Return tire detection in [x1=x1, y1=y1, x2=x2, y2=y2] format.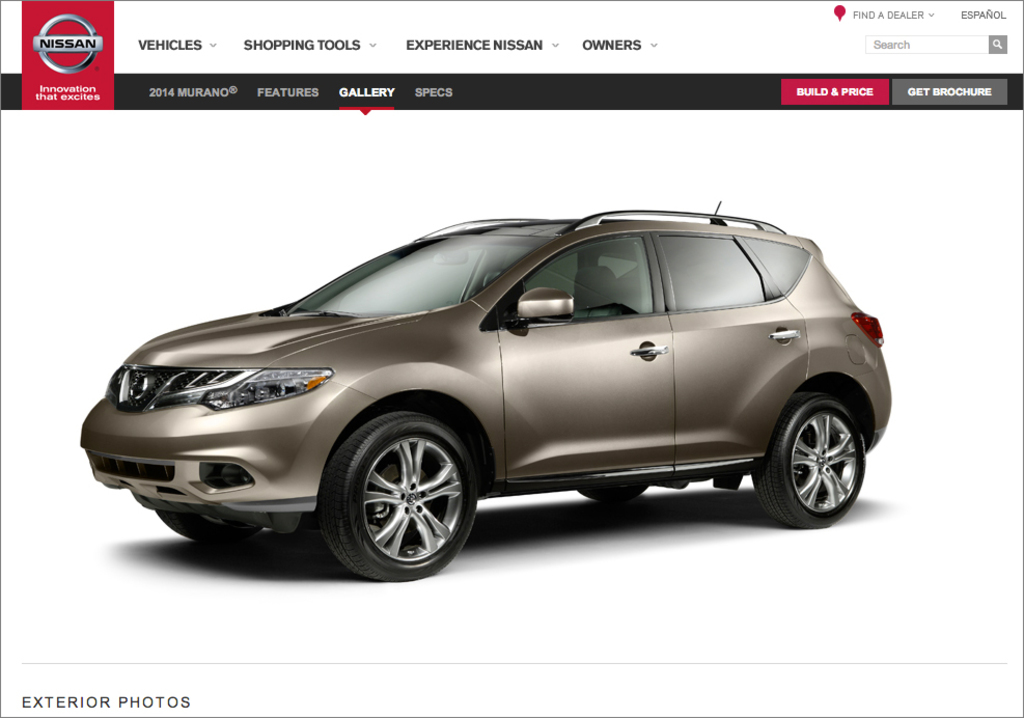
[x1=754, y1=390, x2=865, y2=529].
